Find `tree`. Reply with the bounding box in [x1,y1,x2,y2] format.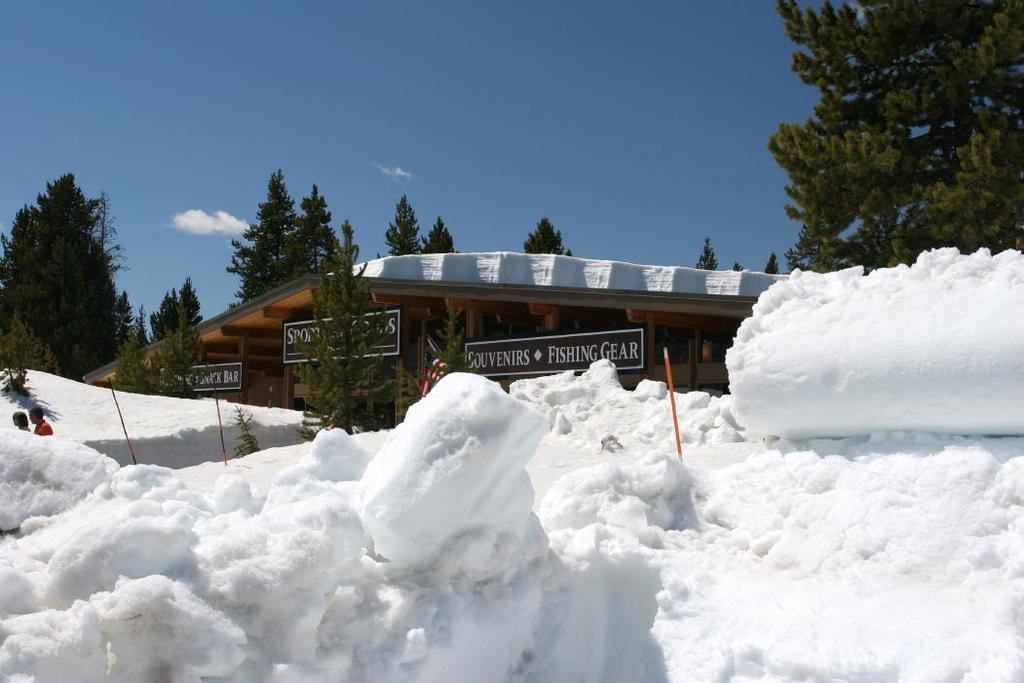
[293,213,408,447].
